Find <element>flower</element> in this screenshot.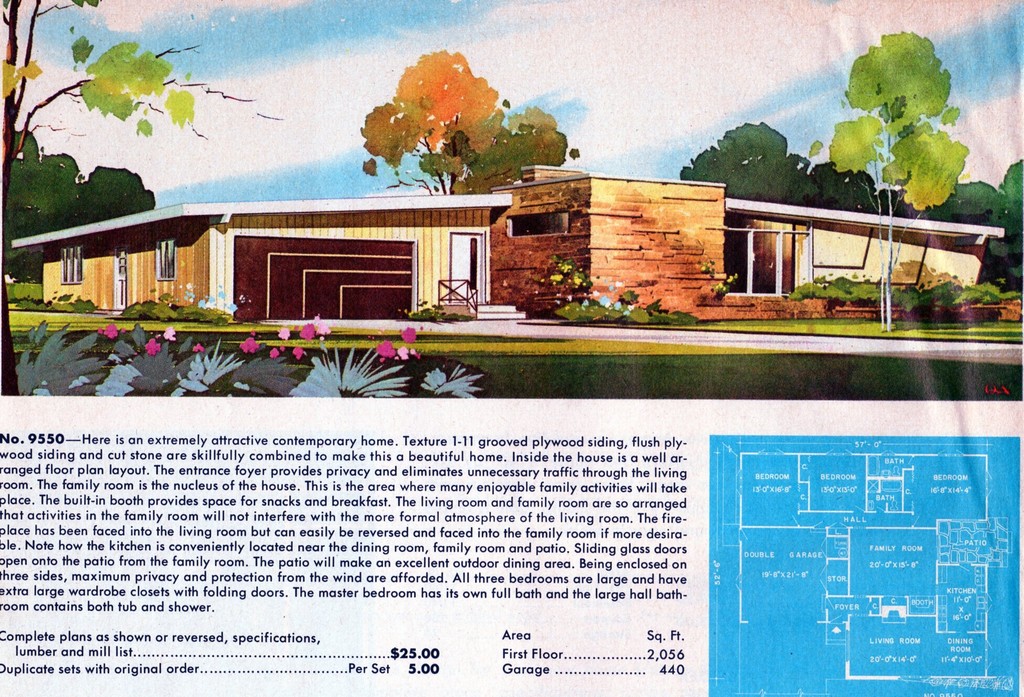
The bounding box for <element>flower</element> is box=[289, 347, 303, 358].
